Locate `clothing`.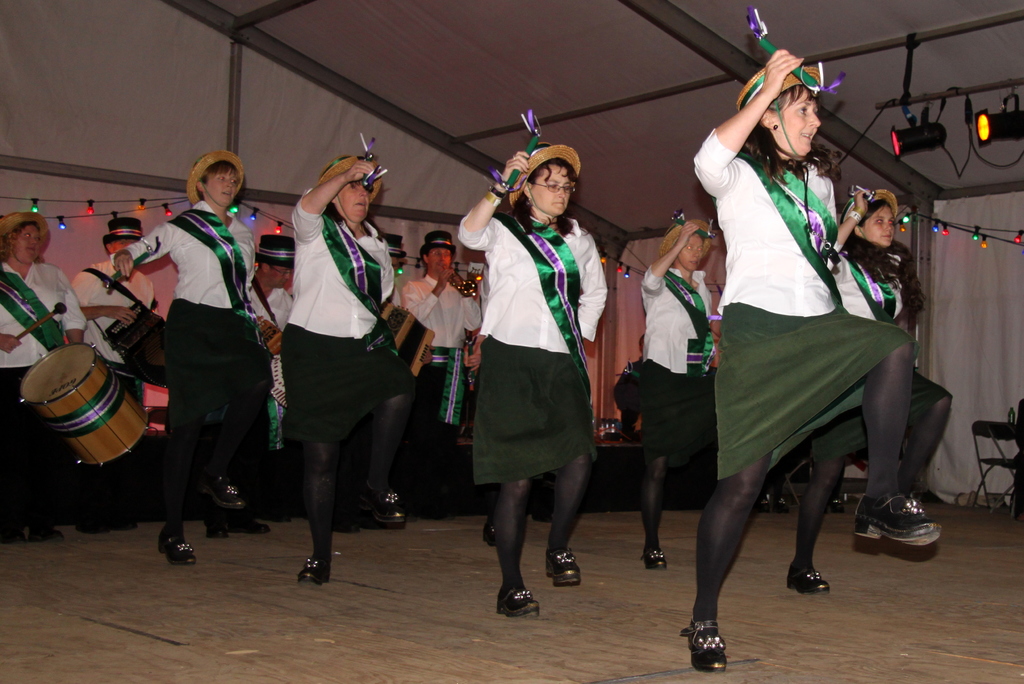
Bounding box: box=[65, 247, 177, 480].
